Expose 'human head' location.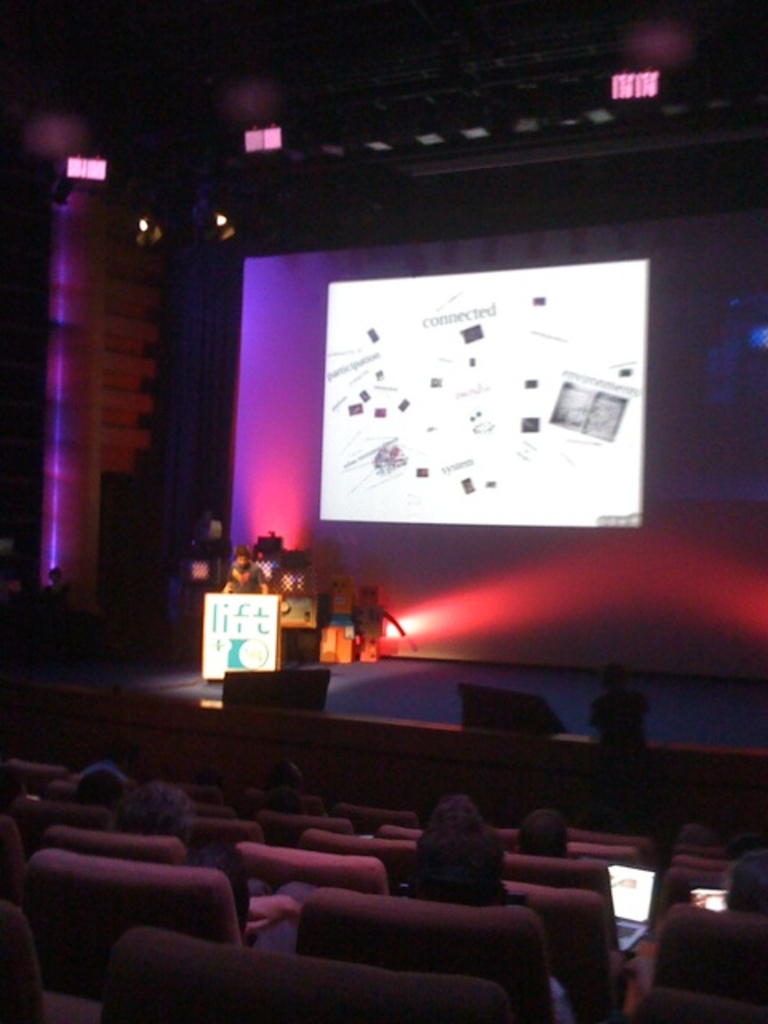
Exposed at x1=410 y1=798 x2=507 y2=886.
